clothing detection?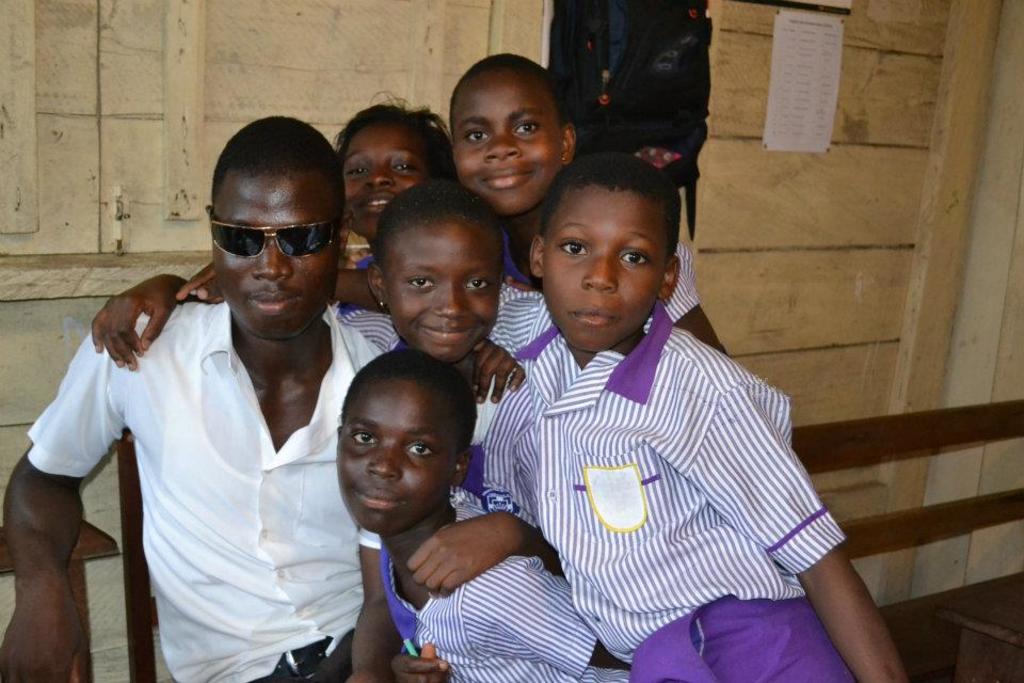
<region>23, 299, 387, 682</region>
